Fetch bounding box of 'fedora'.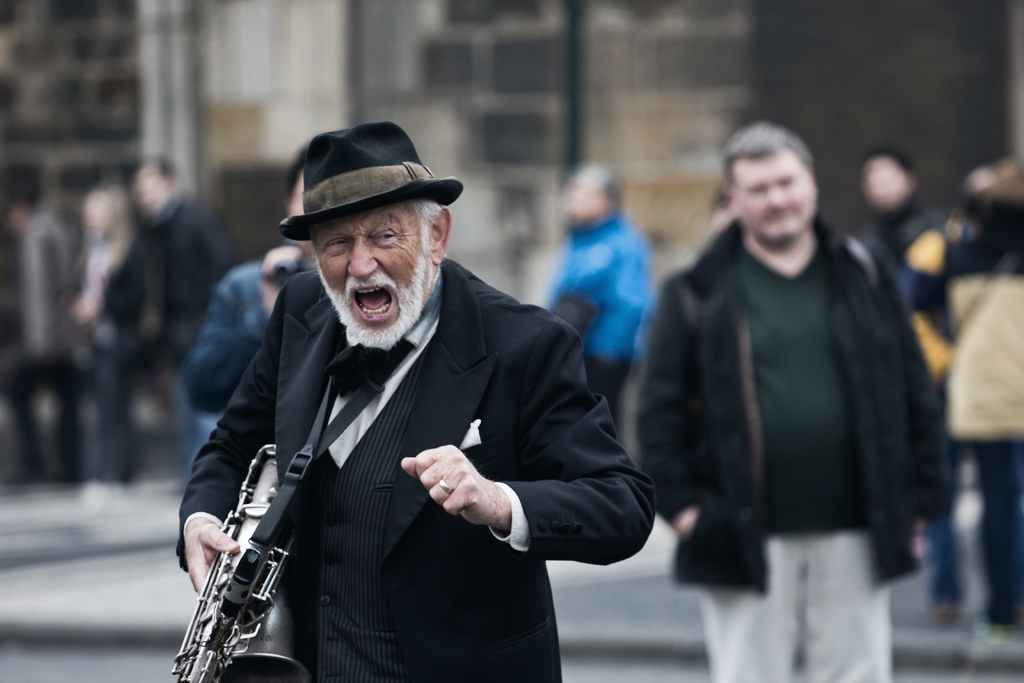
Bbox: 279 119 464 238.
